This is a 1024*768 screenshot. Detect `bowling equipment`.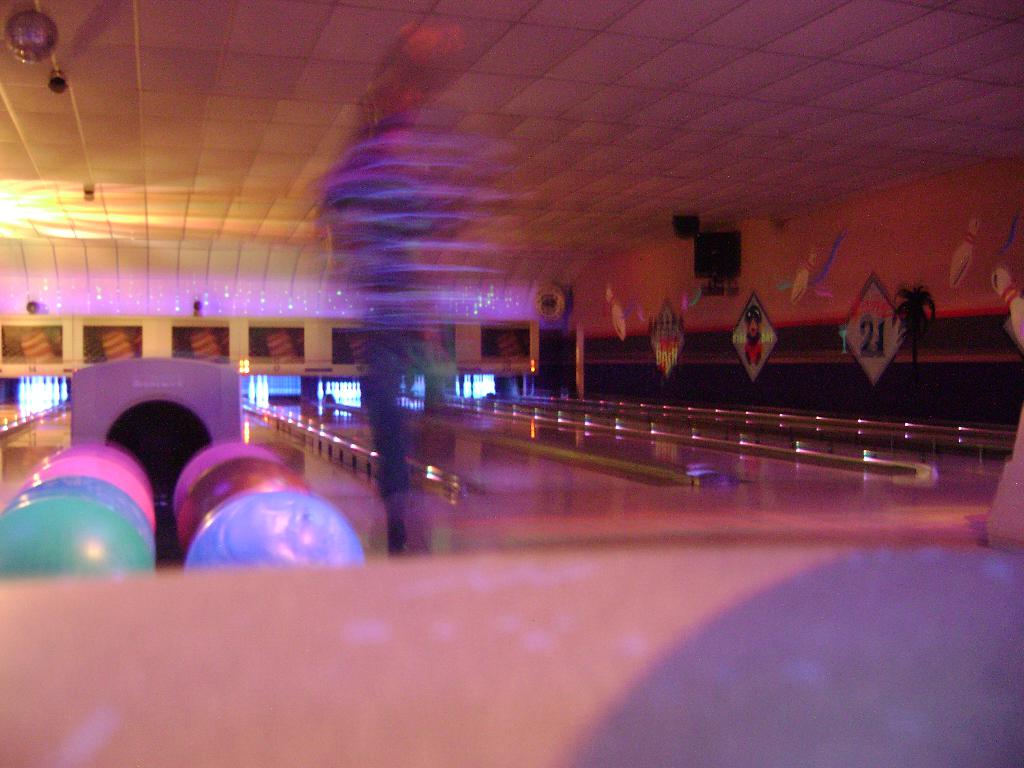
x1=788, y1=248, x2=817, y2=301.
